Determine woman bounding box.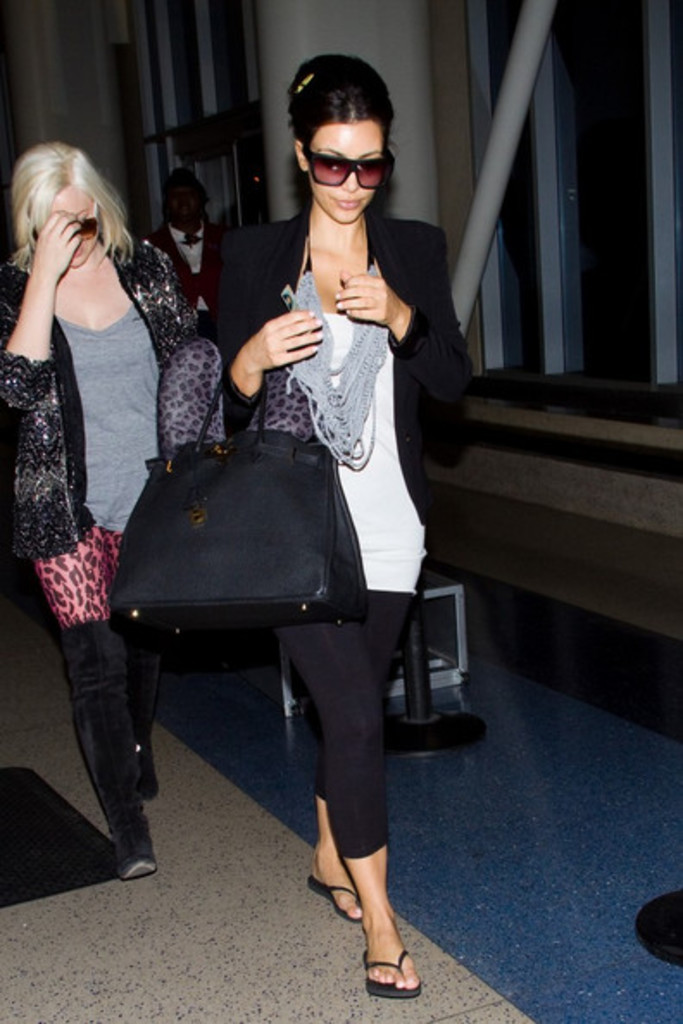
Determined: region(204, 53, 479, 998).
